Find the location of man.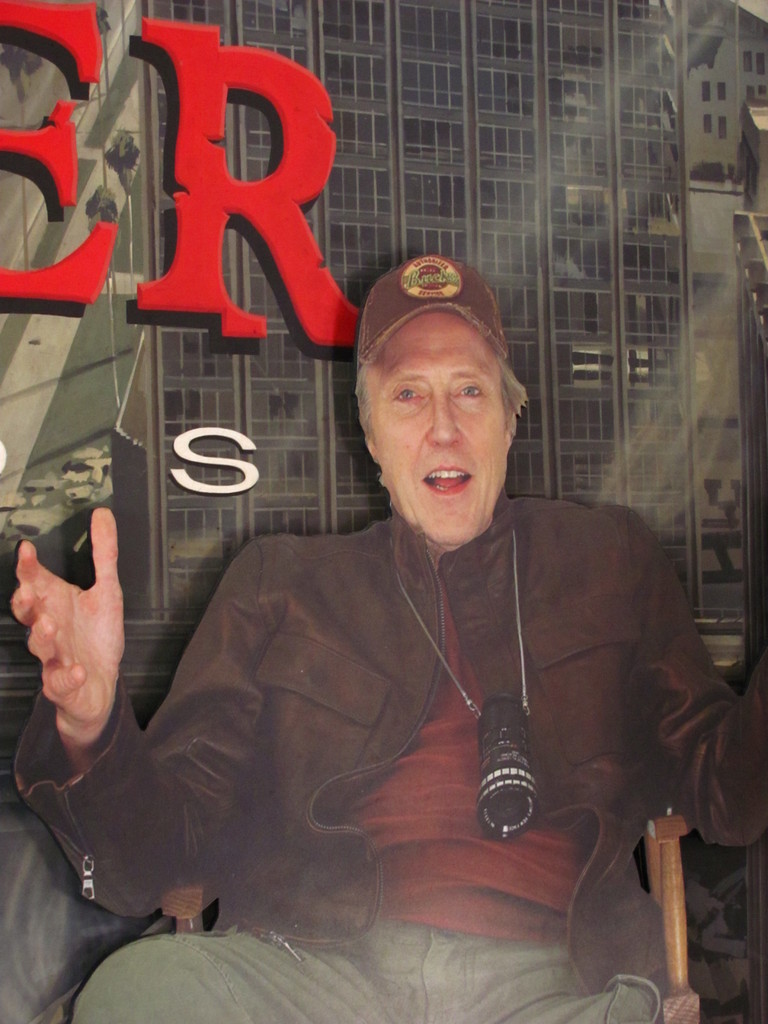
Location: x1=58, y1=228, x2=719, y2=986.
